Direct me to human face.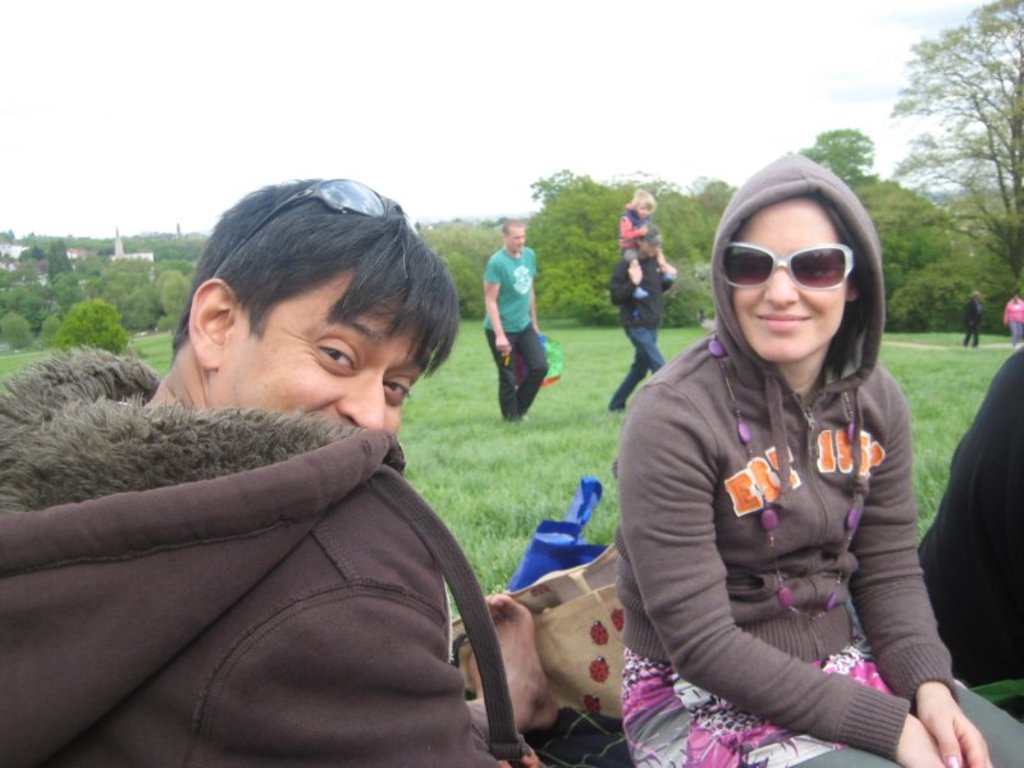
Direction: left=225, top=265, right=444, bottom=443.
